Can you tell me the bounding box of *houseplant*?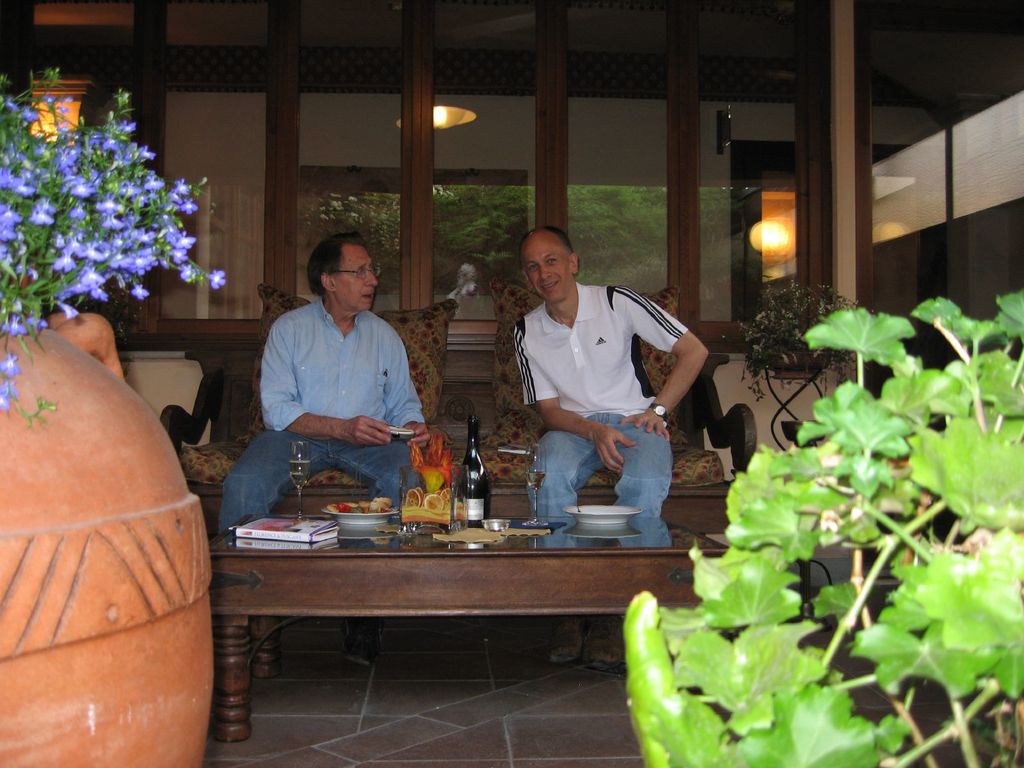
detection(2, 67, 225, 767).
